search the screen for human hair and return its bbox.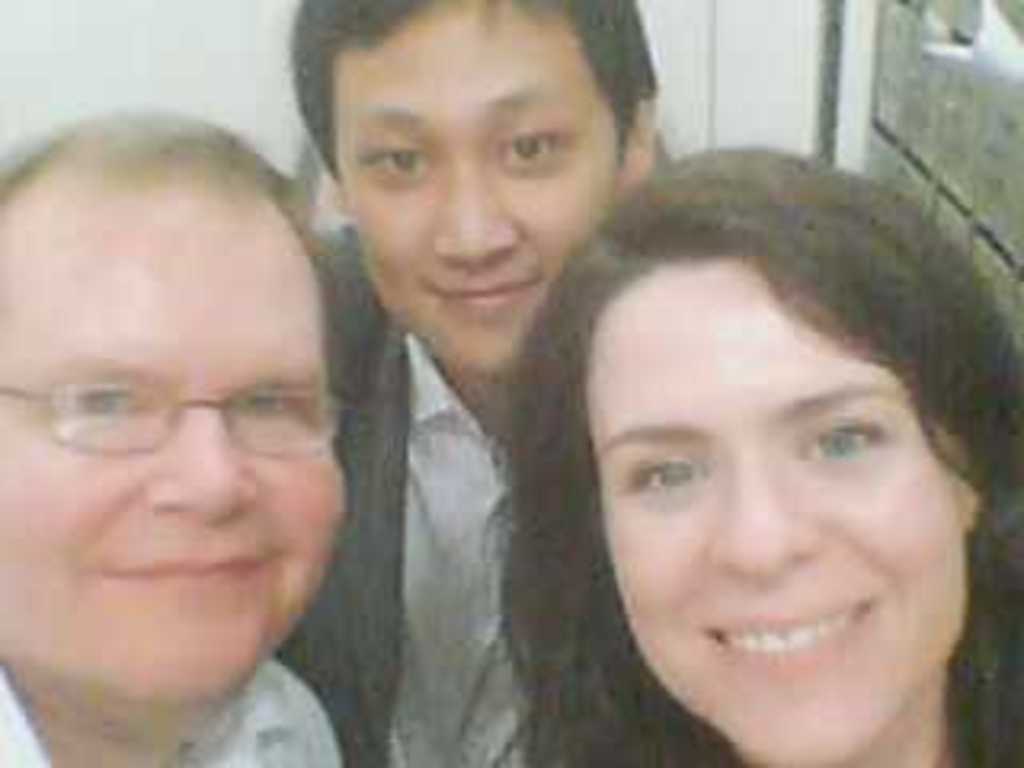
Found: [x1=522, y1=77, x2=995, y2=767].
